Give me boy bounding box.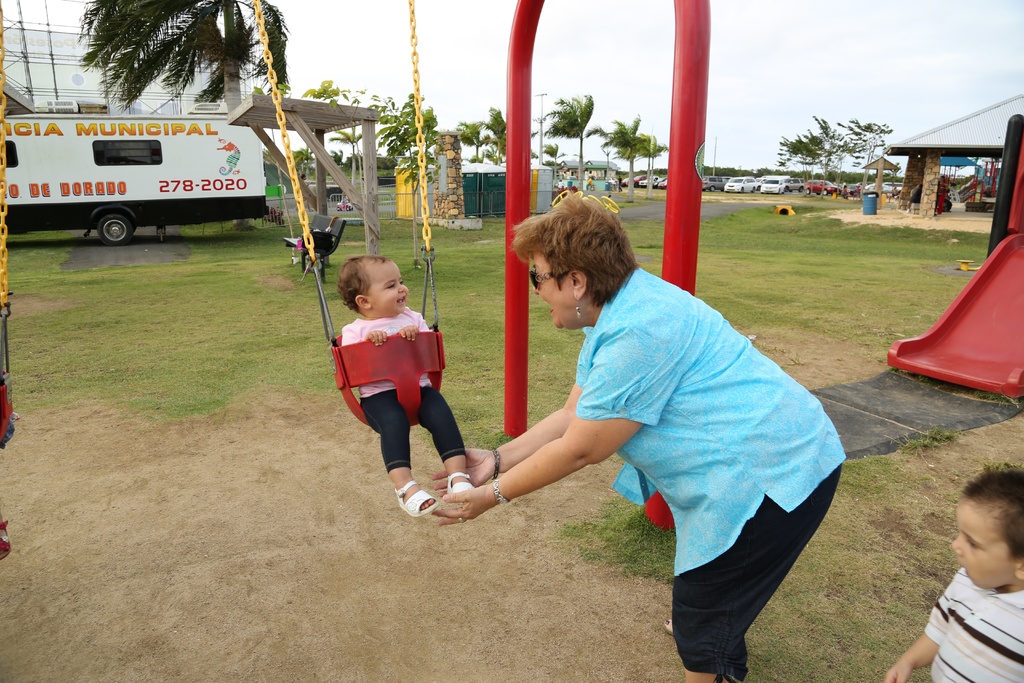
BBox(883, 468, 1023, 682).
